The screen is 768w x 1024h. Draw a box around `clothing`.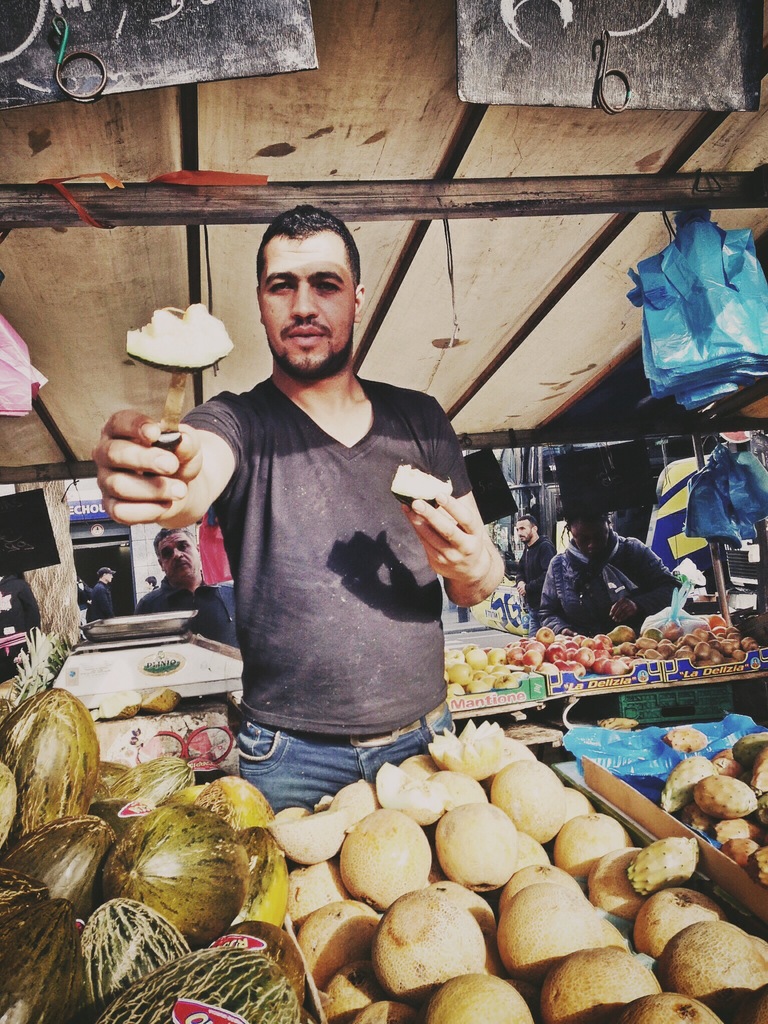
x1=177, y1=378, x2=468, y2=817.
